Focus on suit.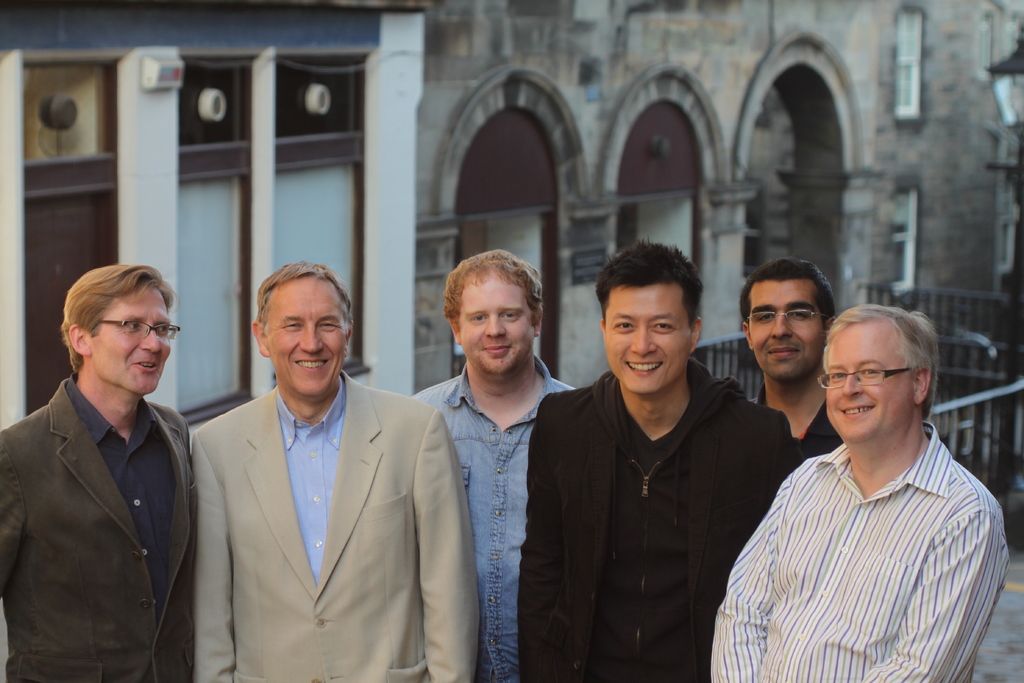
Focused at (left=0, top=374, right=196, bottom=682).
